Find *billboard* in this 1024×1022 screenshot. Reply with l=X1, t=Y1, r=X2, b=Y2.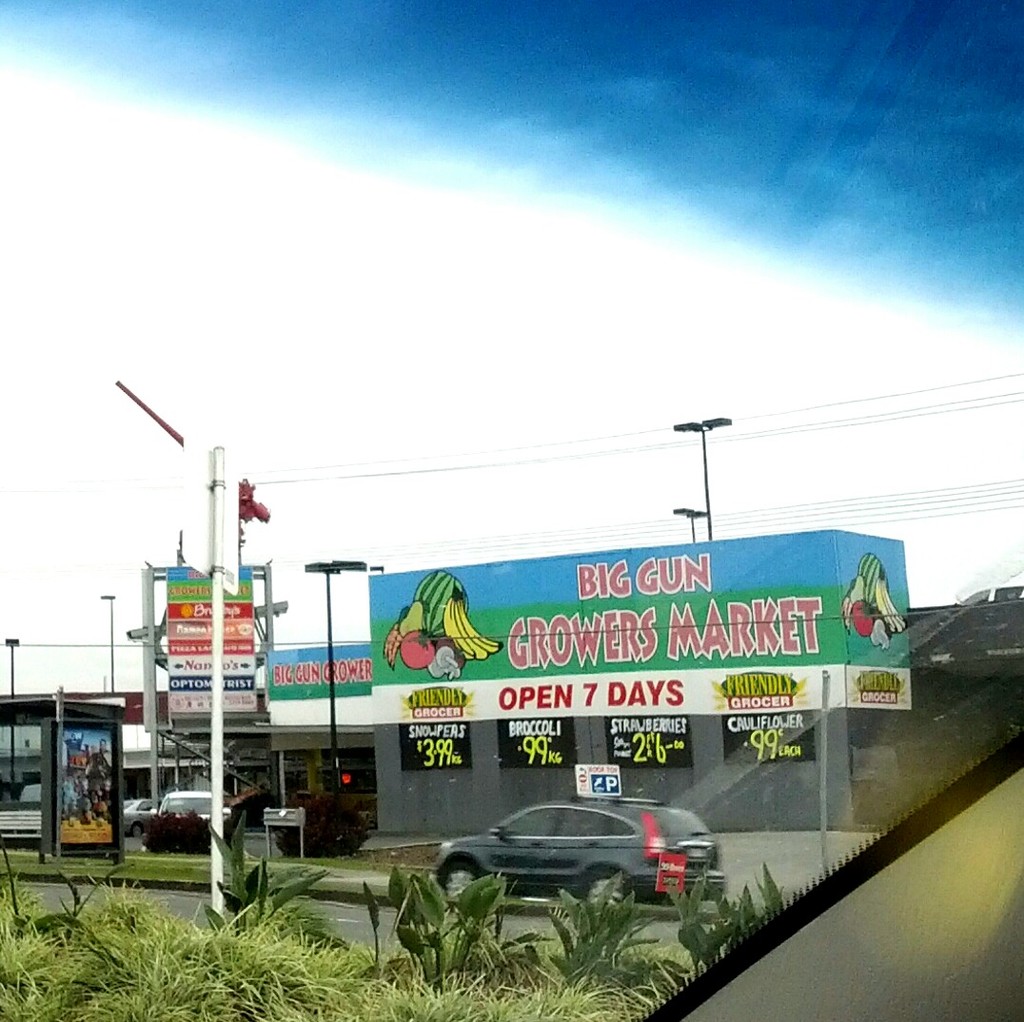
l=267, t=647, r=381, b=721.
